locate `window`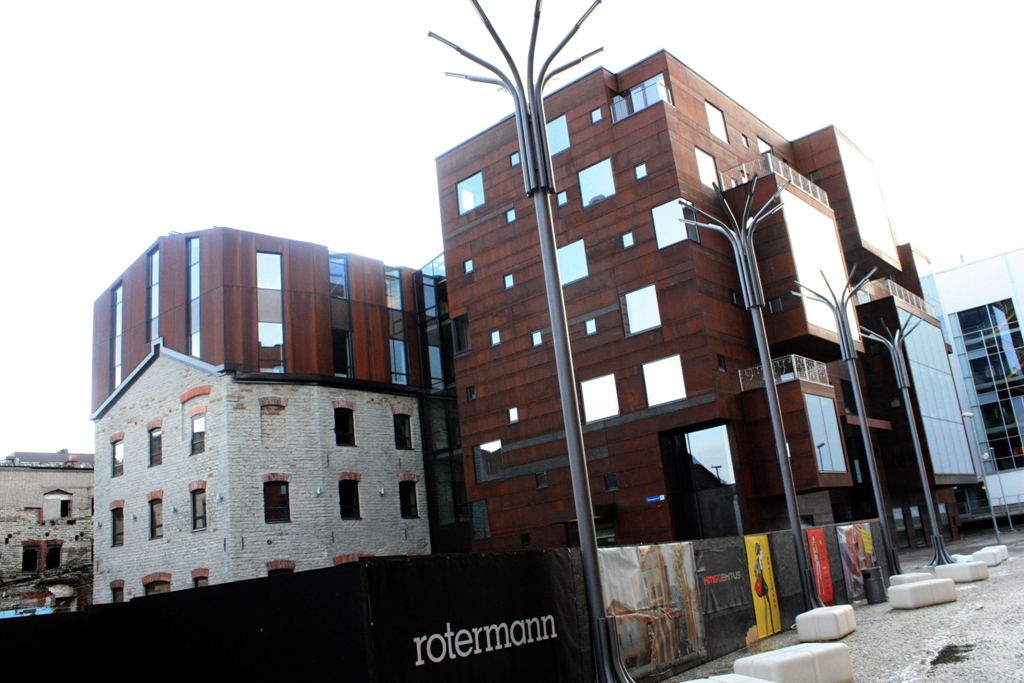
(508,275,513,288)
